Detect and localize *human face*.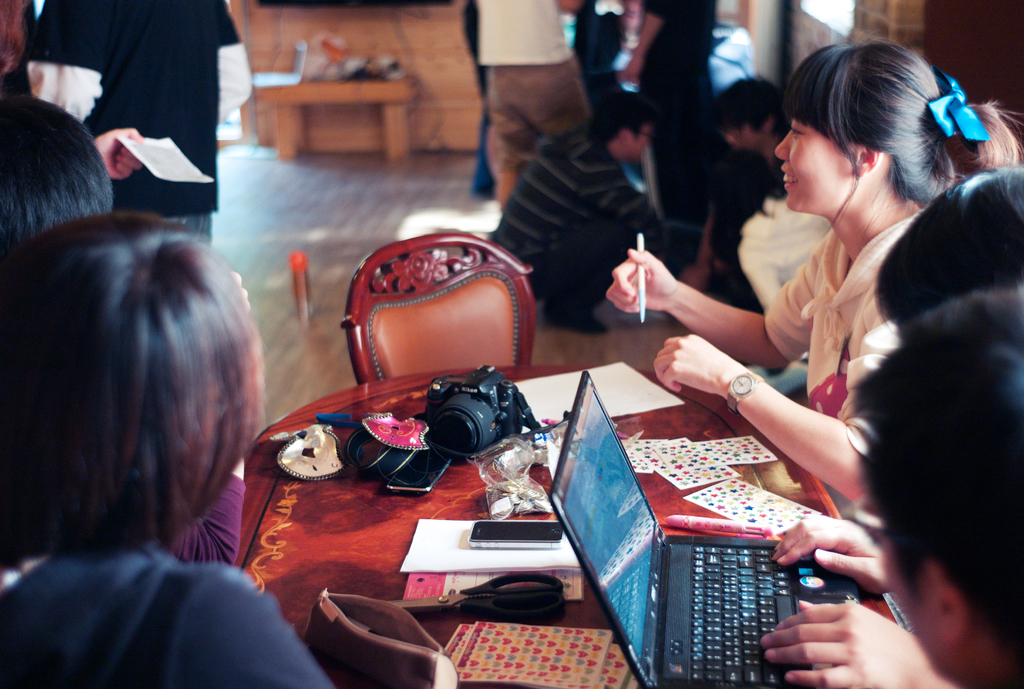
Localized at x1=630, y1=124, x2=653, y2=165.
